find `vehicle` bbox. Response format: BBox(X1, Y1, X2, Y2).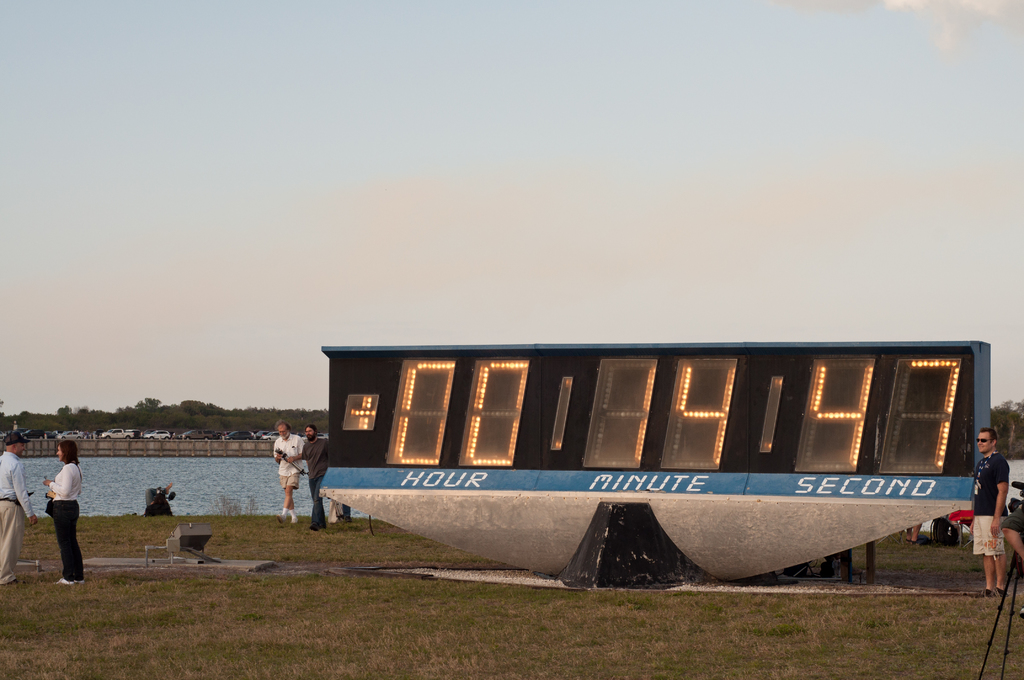
BBox(143, 427, 169, 442).
